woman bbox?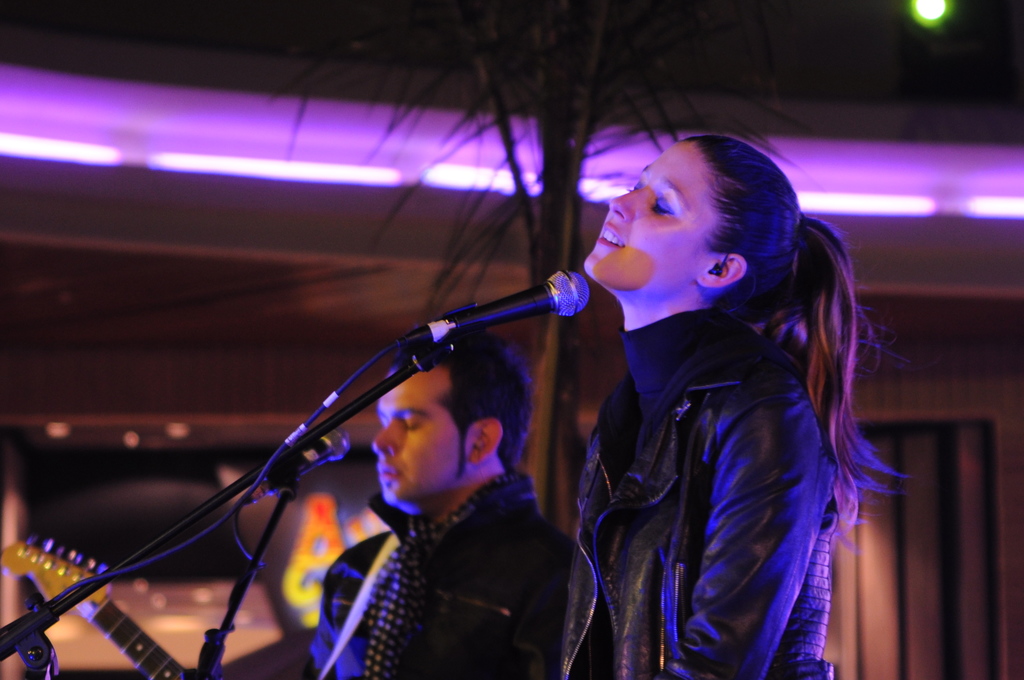
[484, 117, 902, 672]
